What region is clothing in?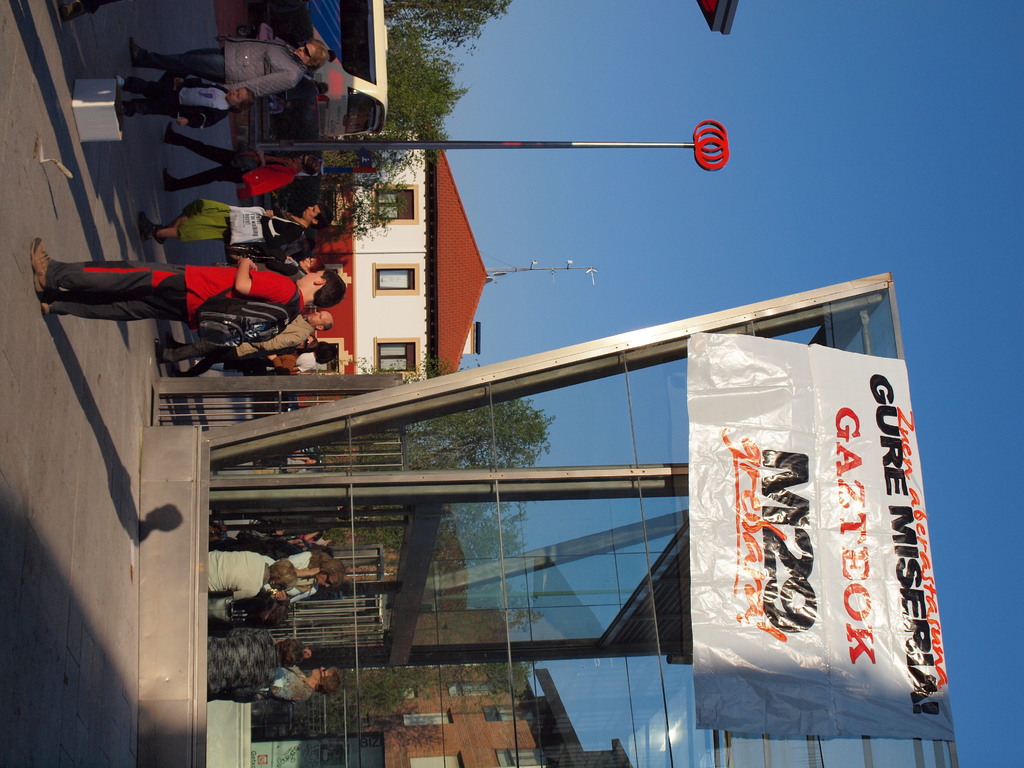
134, 35, 308, 98.
